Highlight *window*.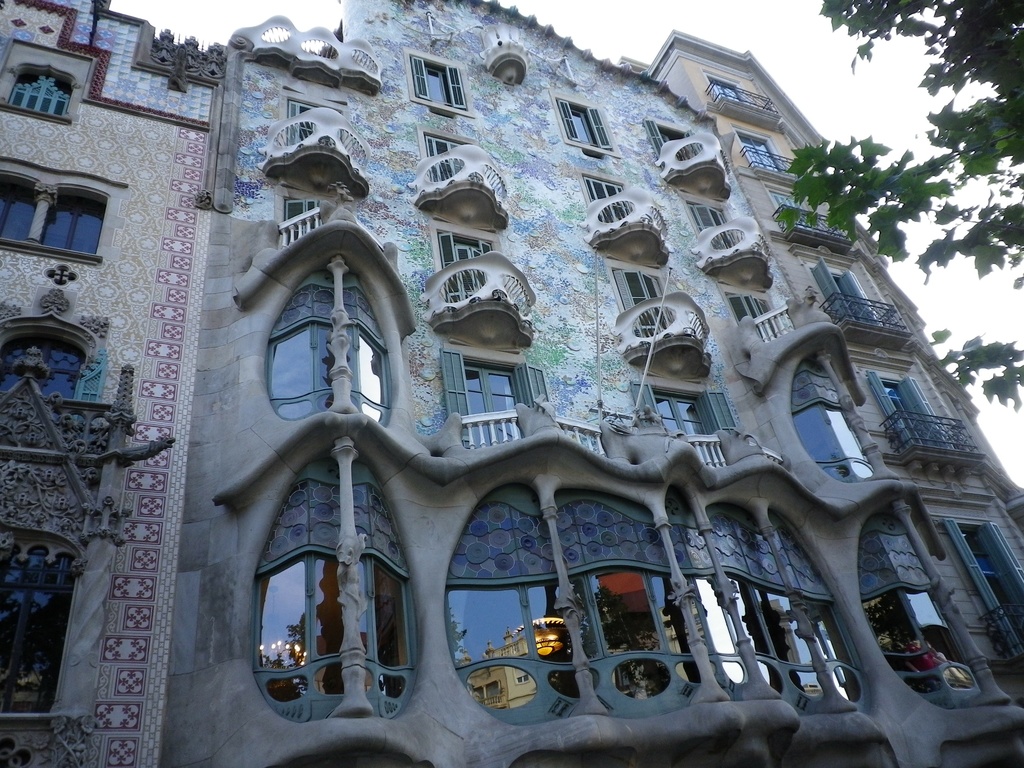
Highlighted region: 0, 532, 82, 710.
